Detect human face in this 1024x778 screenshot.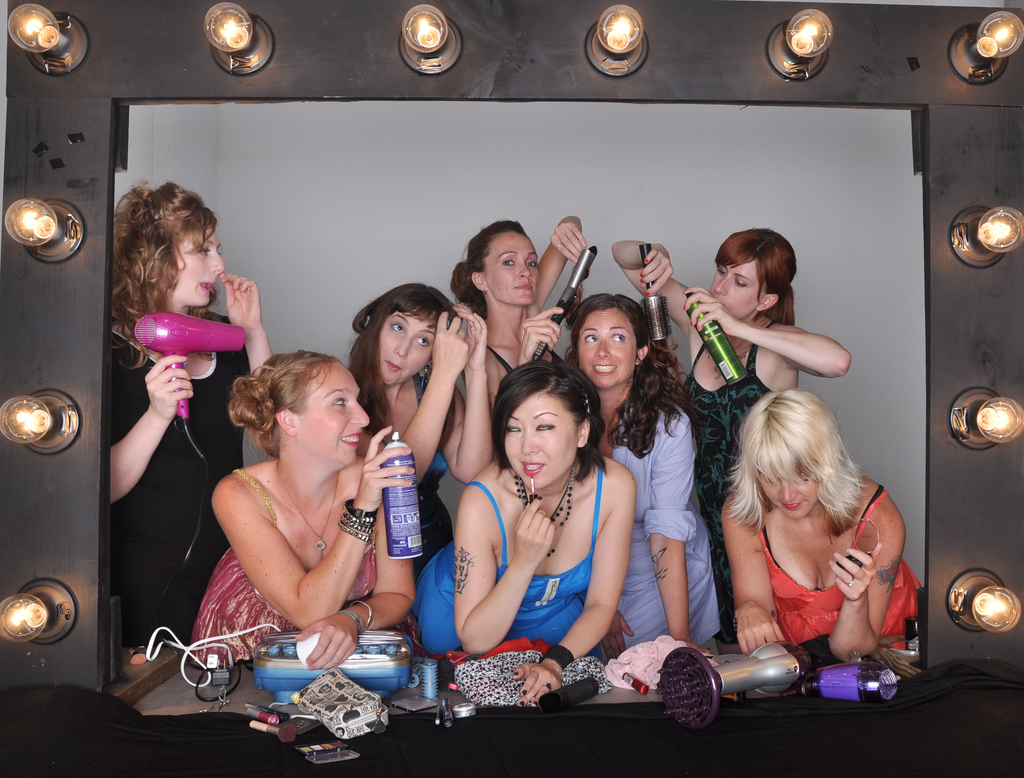
Detection: [left=484, top=233, right=541, bottom=305].
